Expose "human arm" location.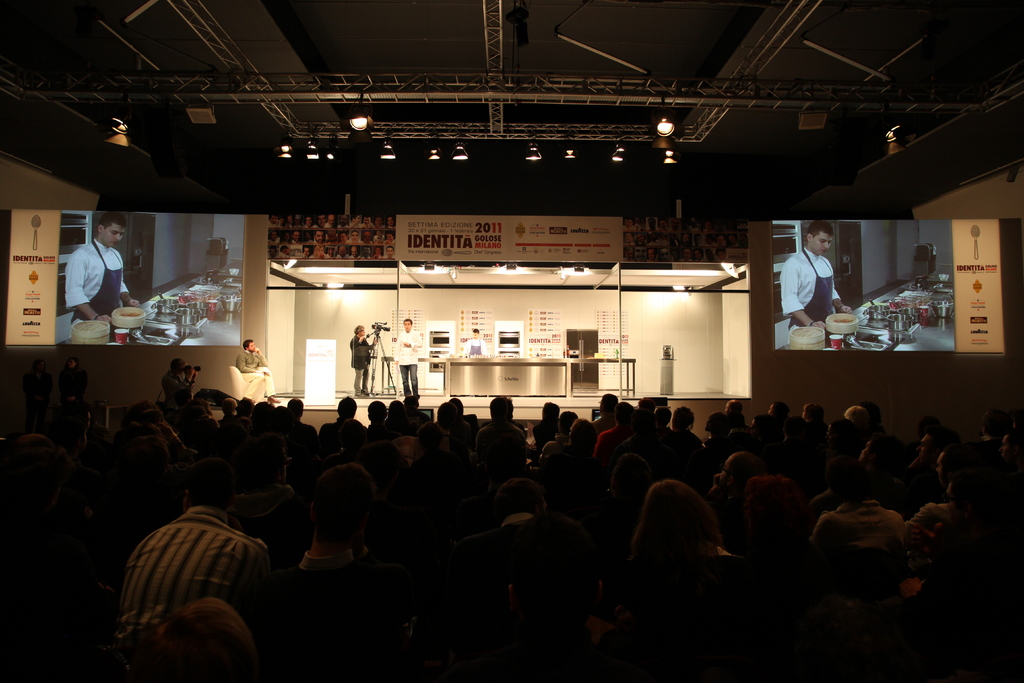
Exposed at 461,341,468,356.
